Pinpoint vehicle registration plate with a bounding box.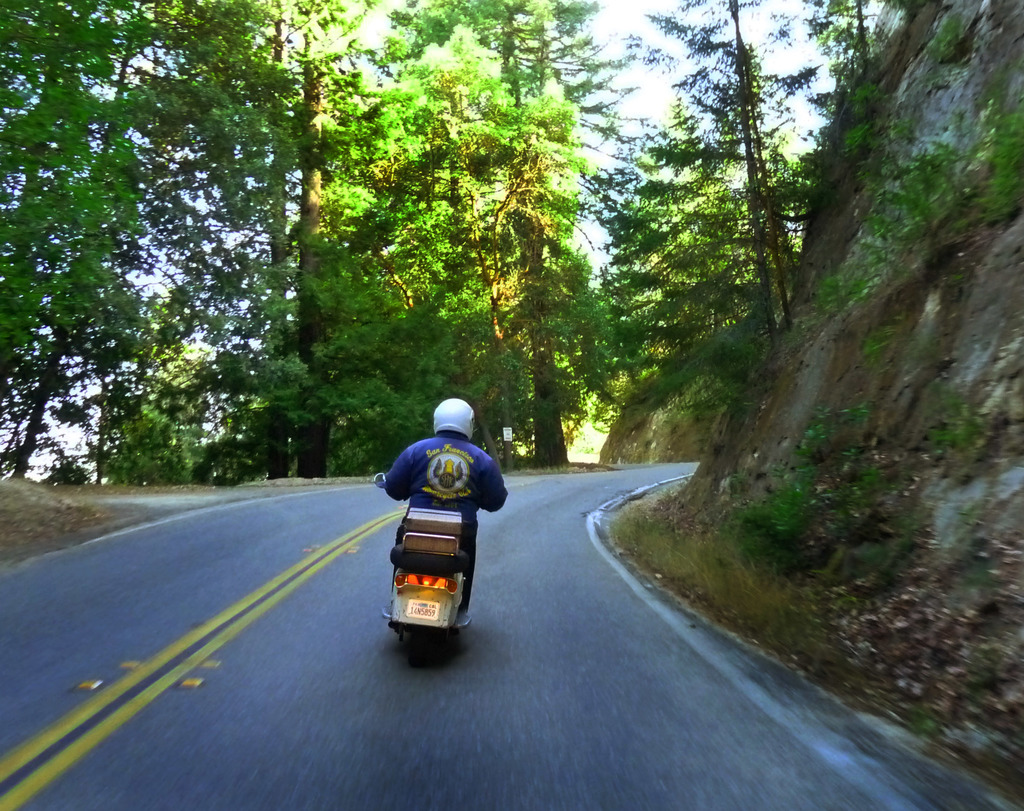
l=404, t=600, r=440, b=619.
